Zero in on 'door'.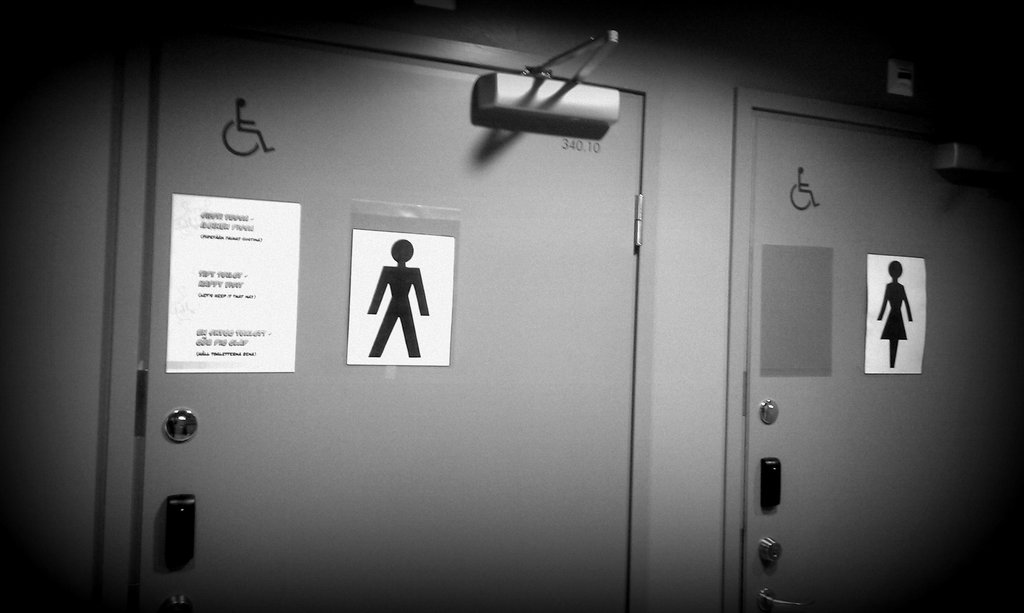
Zeroed in: (left=139, top=28, right=640, bottom=612).
